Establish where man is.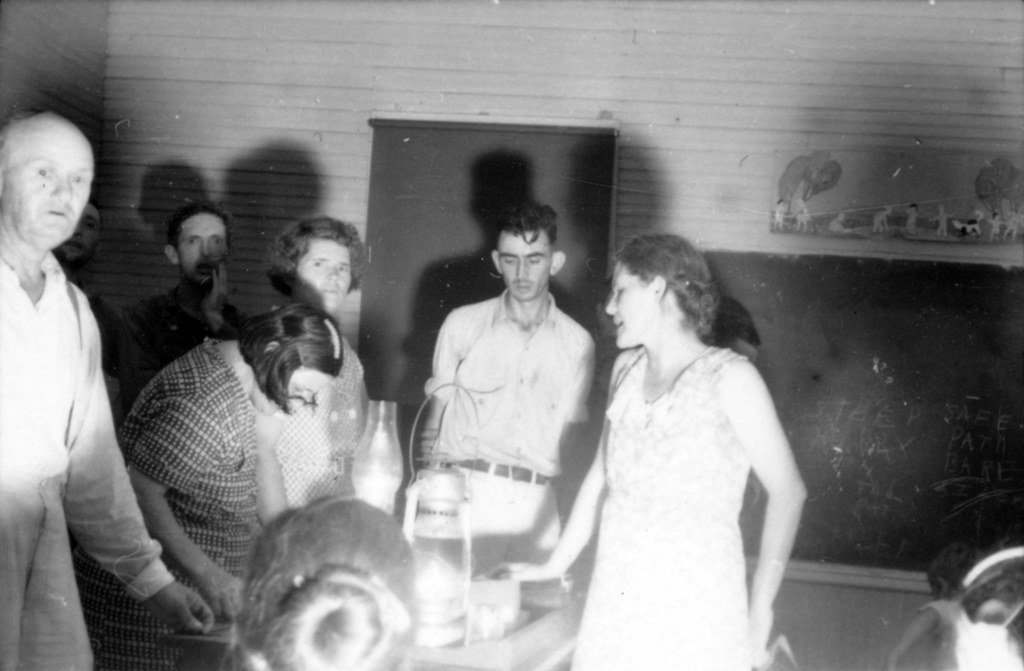
Established at [left=0, top=109, right=211, bottom=670].
